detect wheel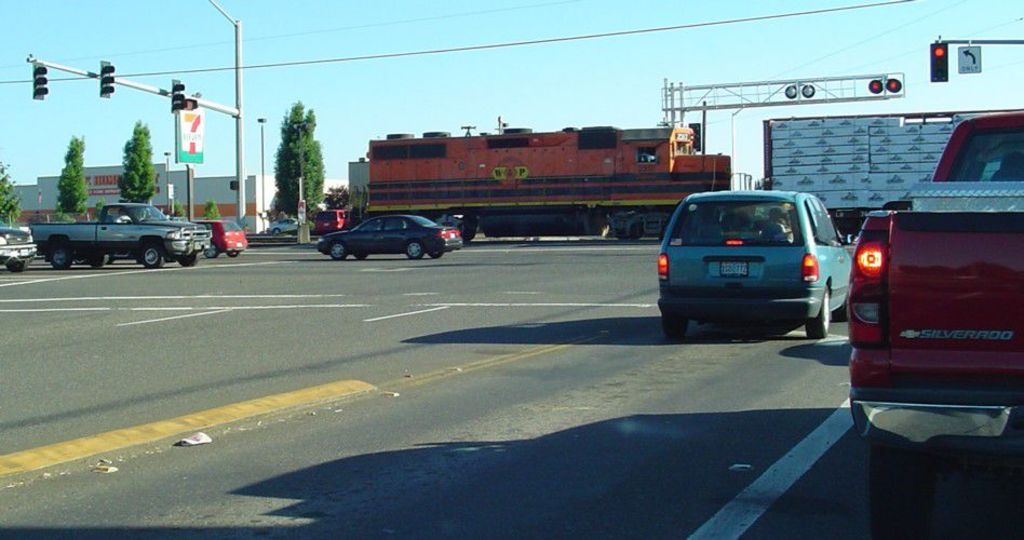
locate(140, 245, 164, 269)
